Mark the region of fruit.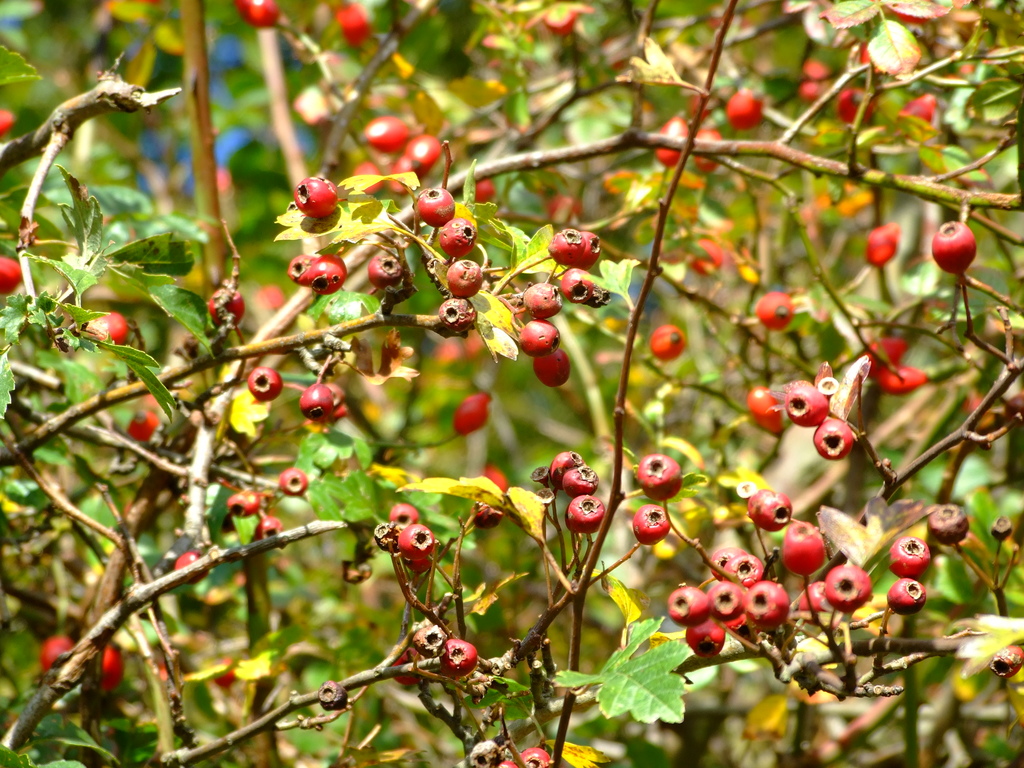
Region: (left=868, top=363, right=927, bottom=395).
